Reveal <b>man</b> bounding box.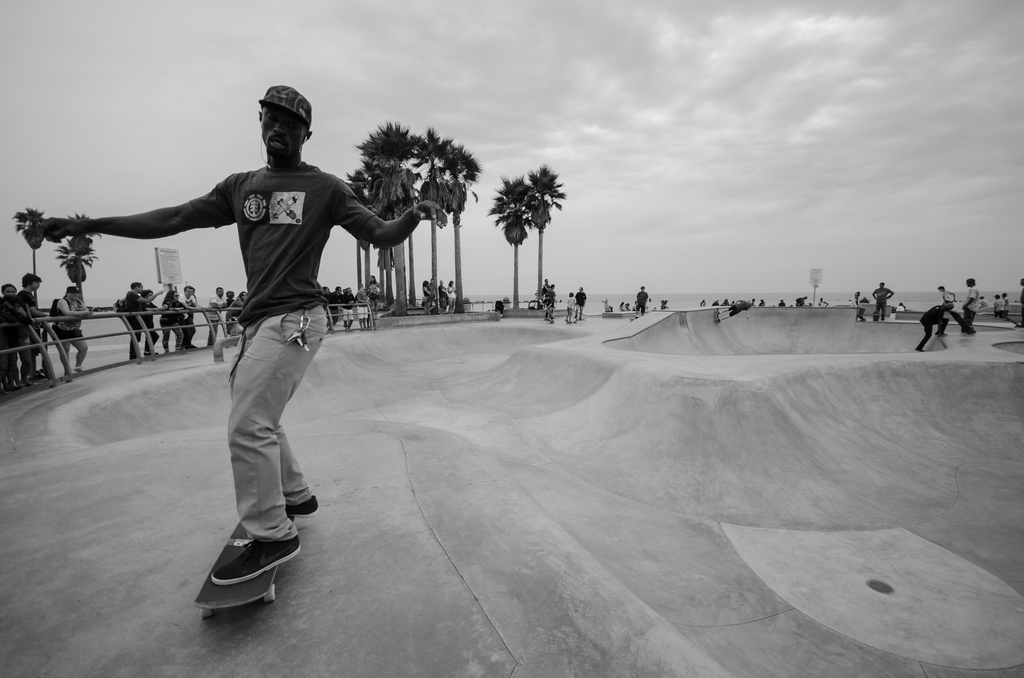
Revealed: bbox=(206, 288, 228, 347).
